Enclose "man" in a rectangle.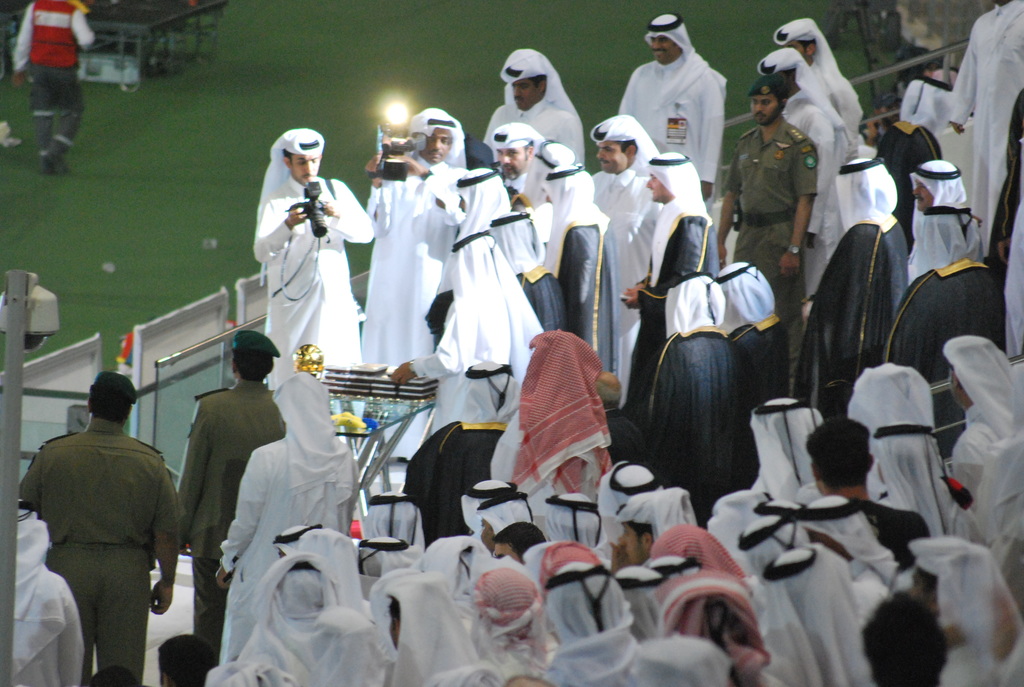
box(589, 114, 663, 407).
